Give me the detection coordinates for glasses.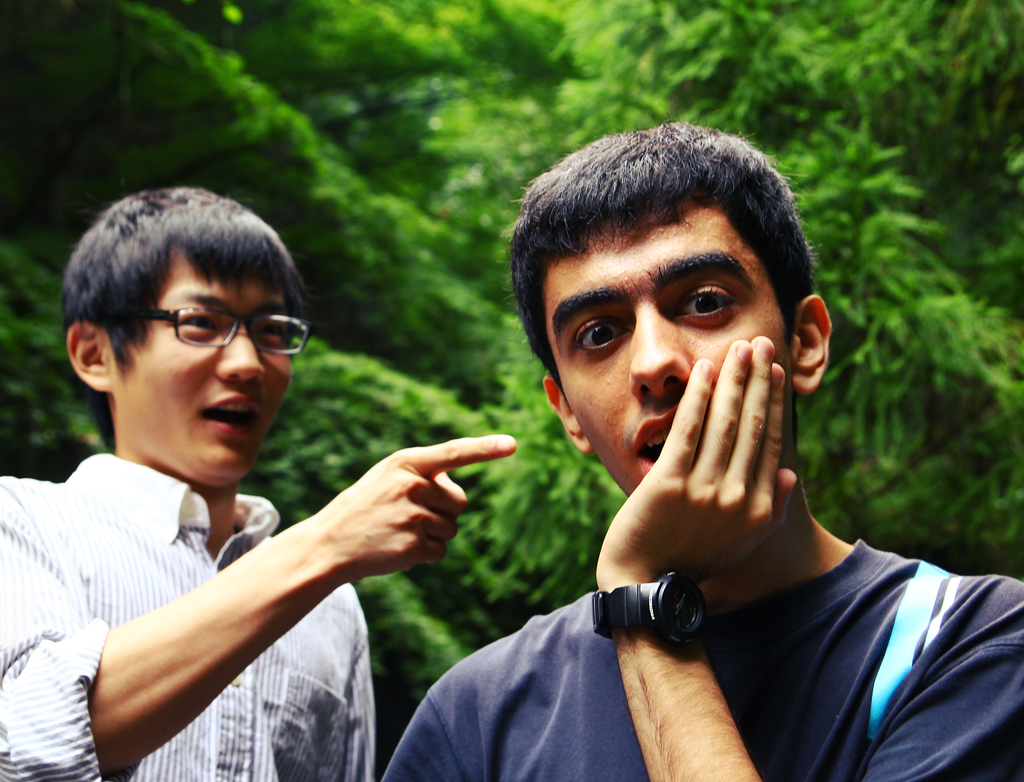
{"x1": 151, "y1": 303, "x2": 314, "y2": 362}.
